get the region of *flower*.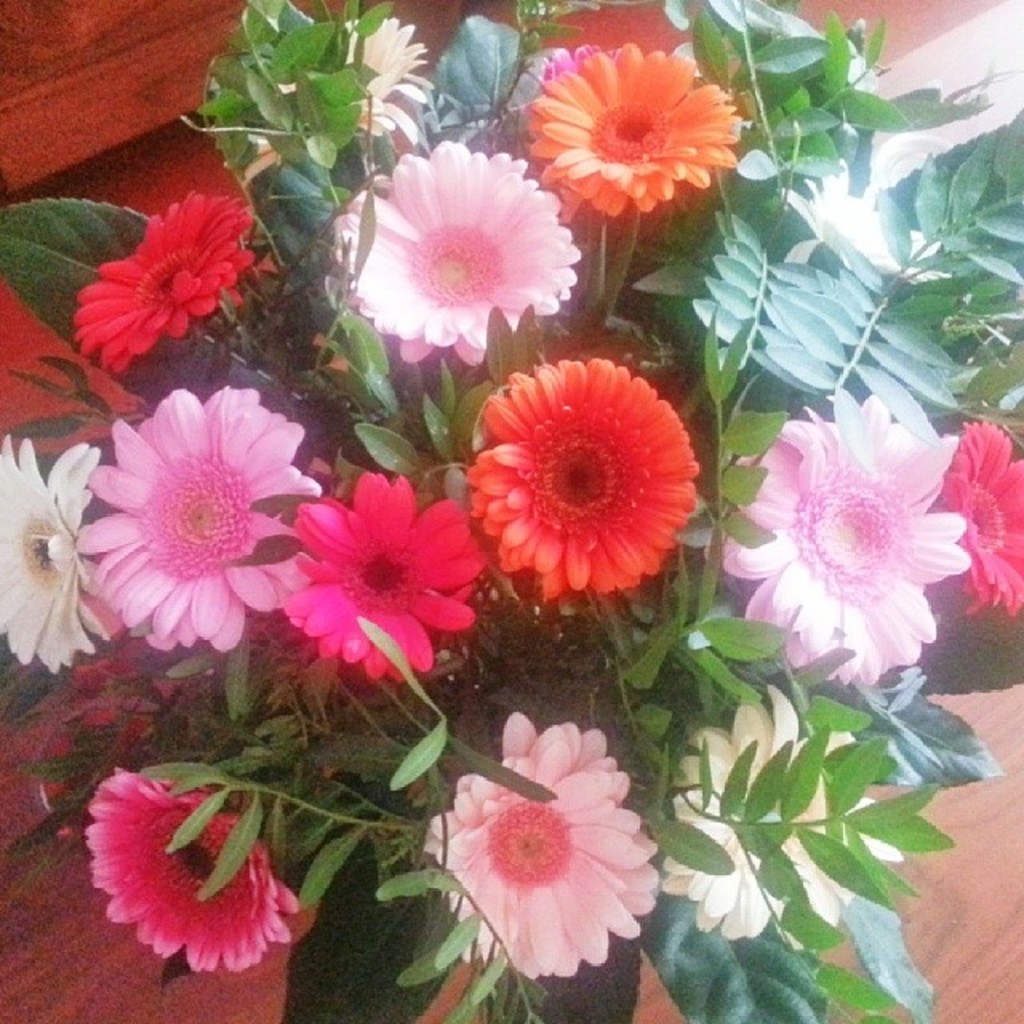
<box>715,389,971,680</box>.
